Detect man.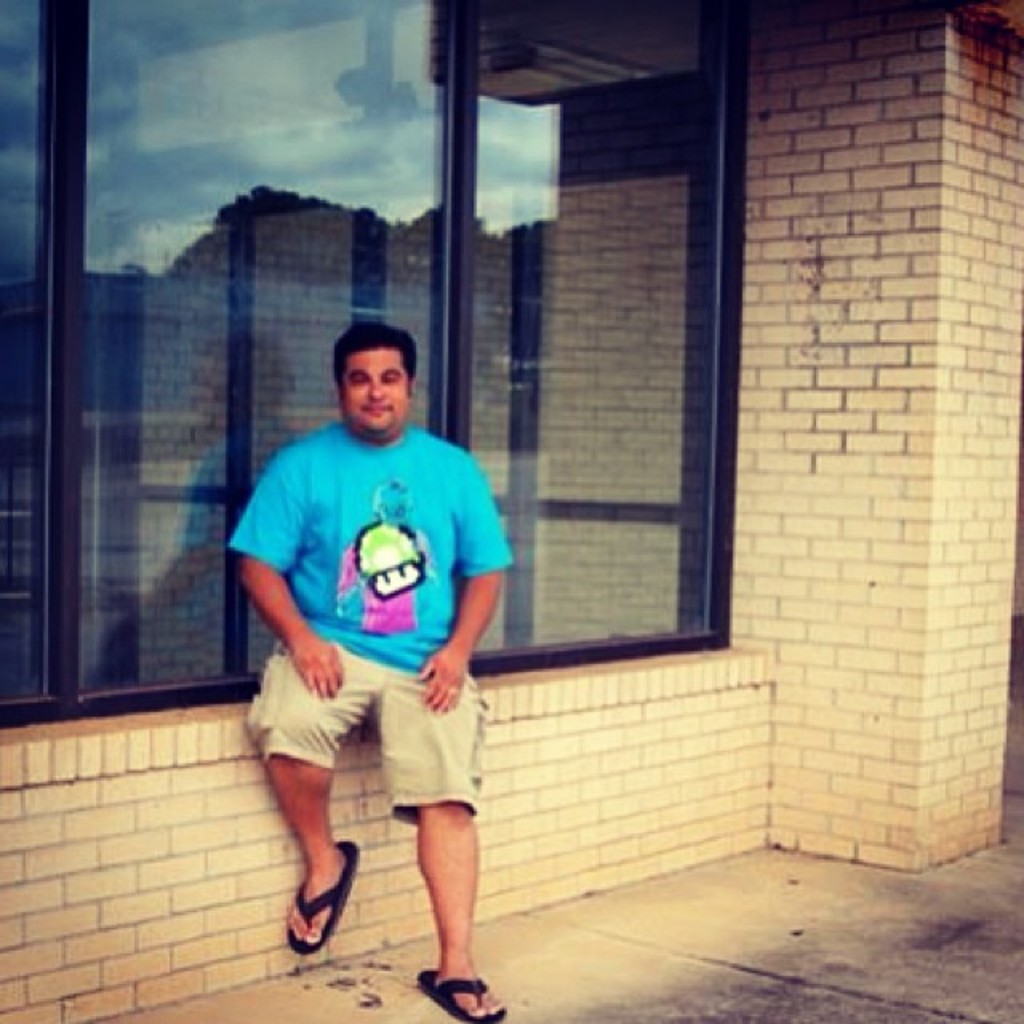
Detected at [224, 278, 506, 1005].
